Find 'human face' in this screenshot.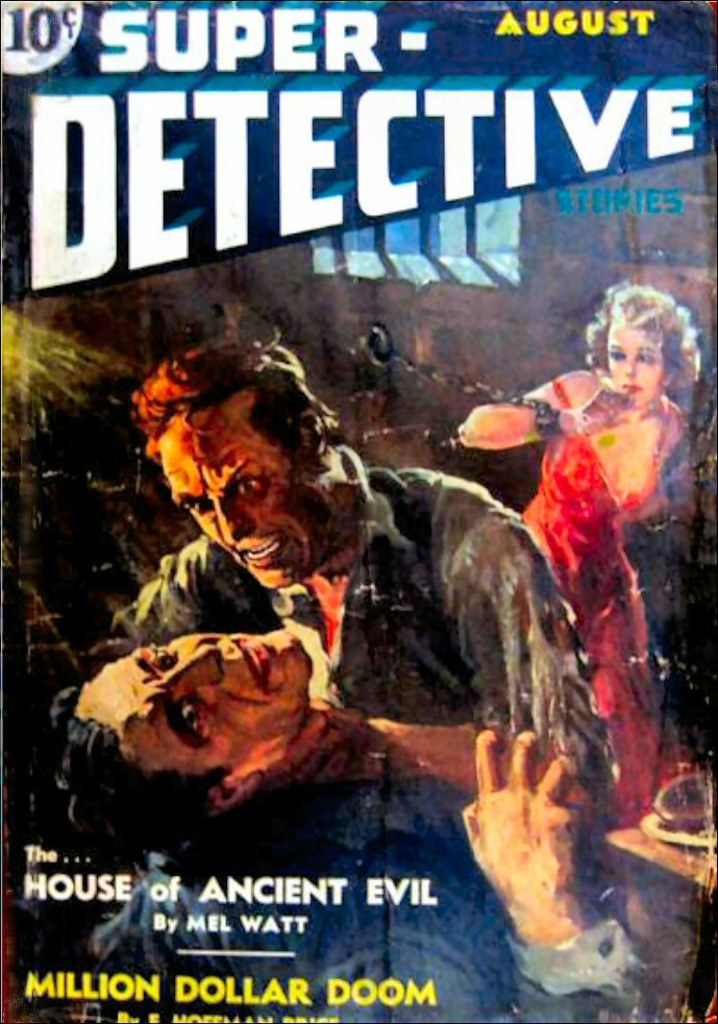
The bounding box for 'human face' is [left=78, top=634, right=311, bottom=769].
